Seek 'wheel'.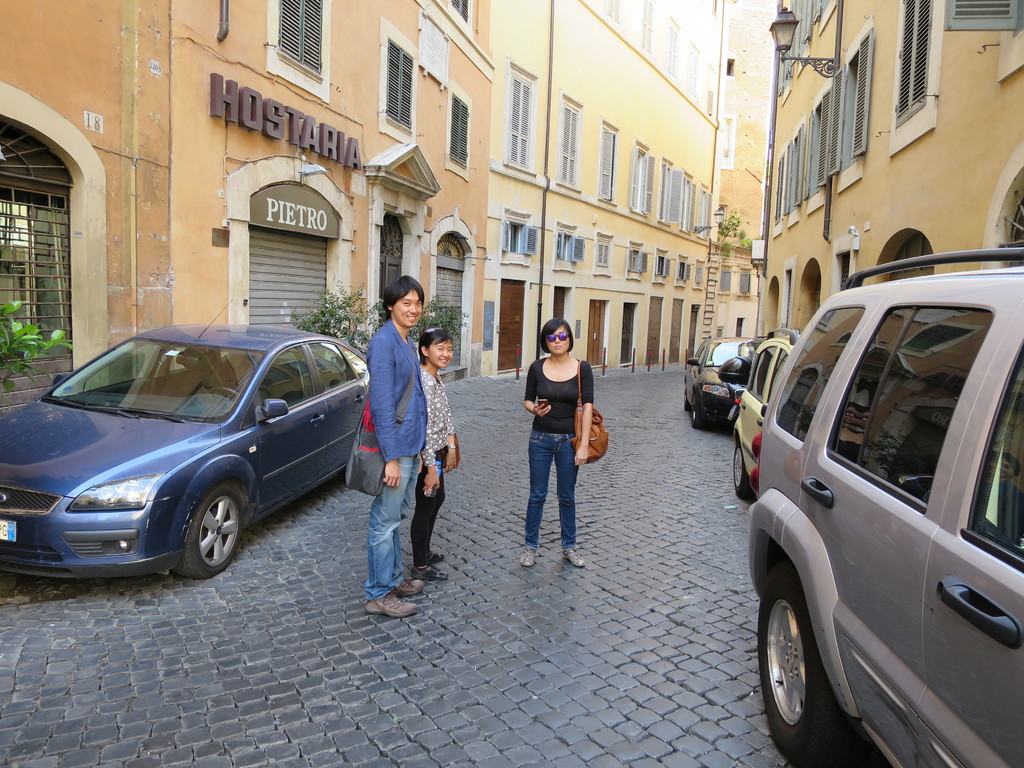
x1=173 y1=484 x2=243 y2=580.
